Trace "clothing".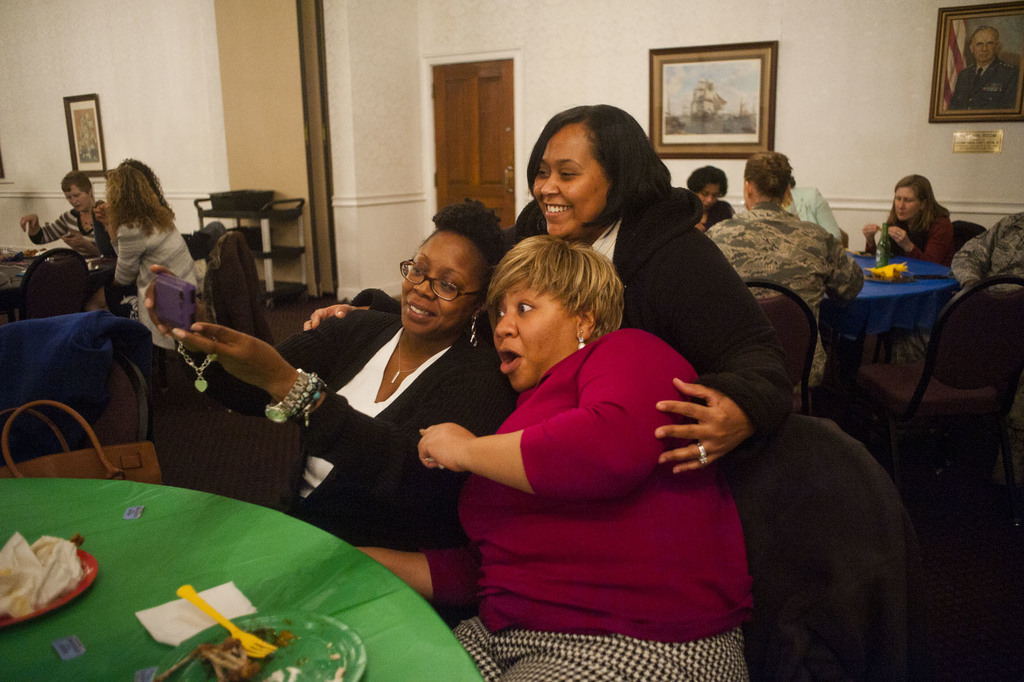
Traced to region(952, 56, 1019, 108).
